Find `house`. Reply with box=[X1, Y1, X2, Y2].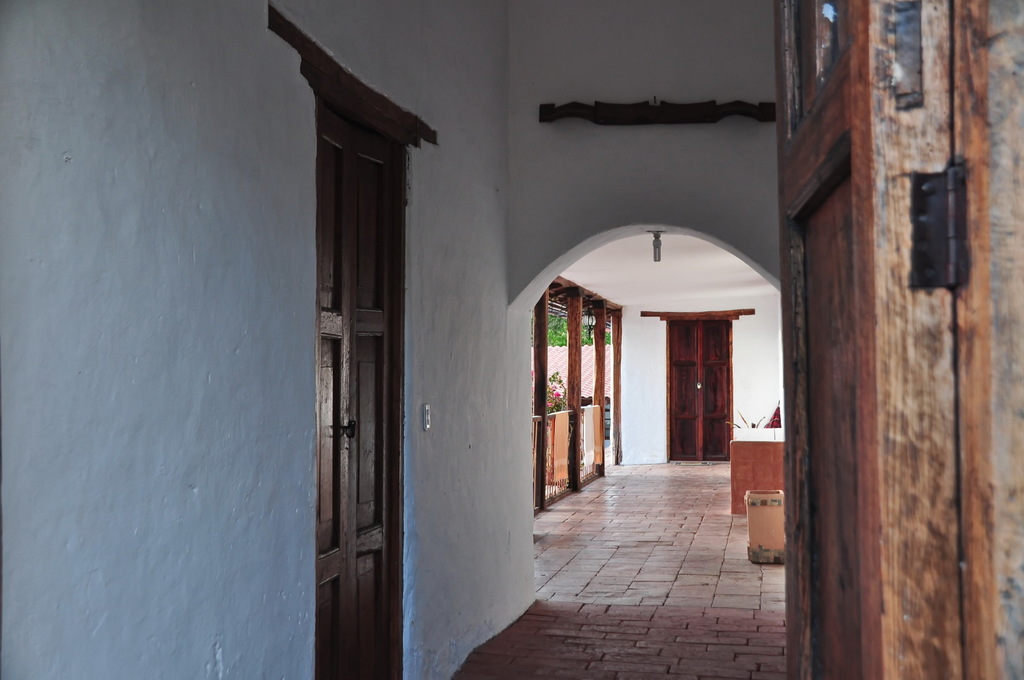
box=[196, 0, 975, 679].
